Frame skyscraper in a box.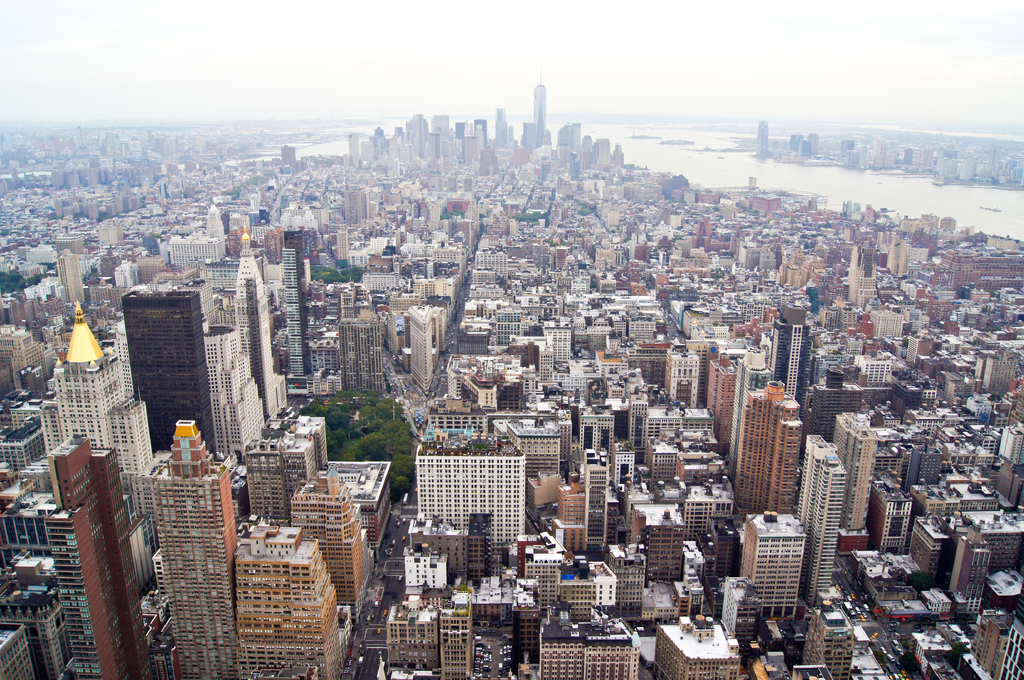
[0, 225, 1023, 679].
